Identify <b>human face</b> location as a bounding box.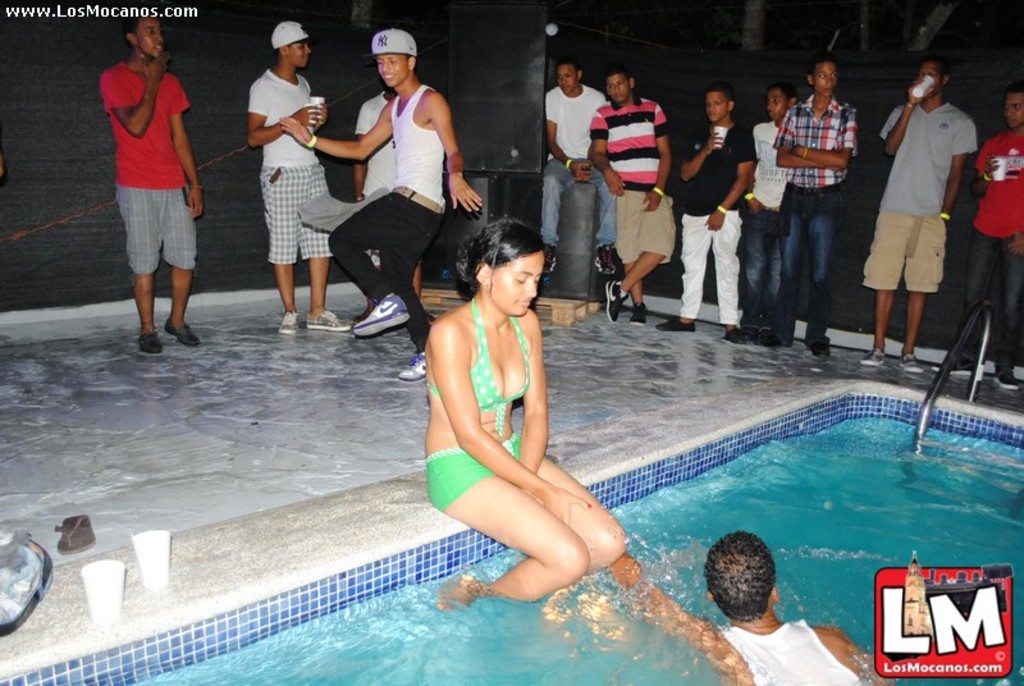
(x1=609, y1=74, x2=631, y2=100).
